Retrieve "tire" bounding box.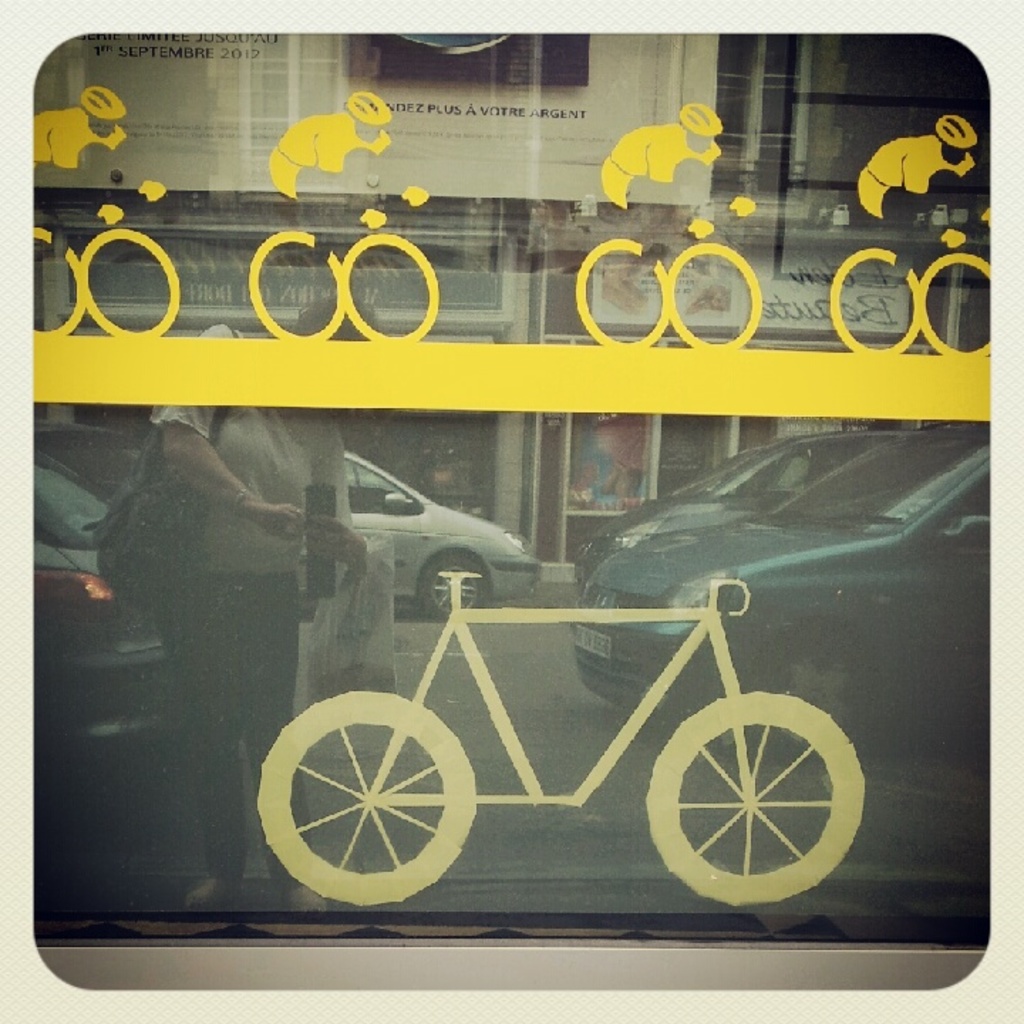
Bounding box: x1=575 y1=239 x2=666 y2=346.
